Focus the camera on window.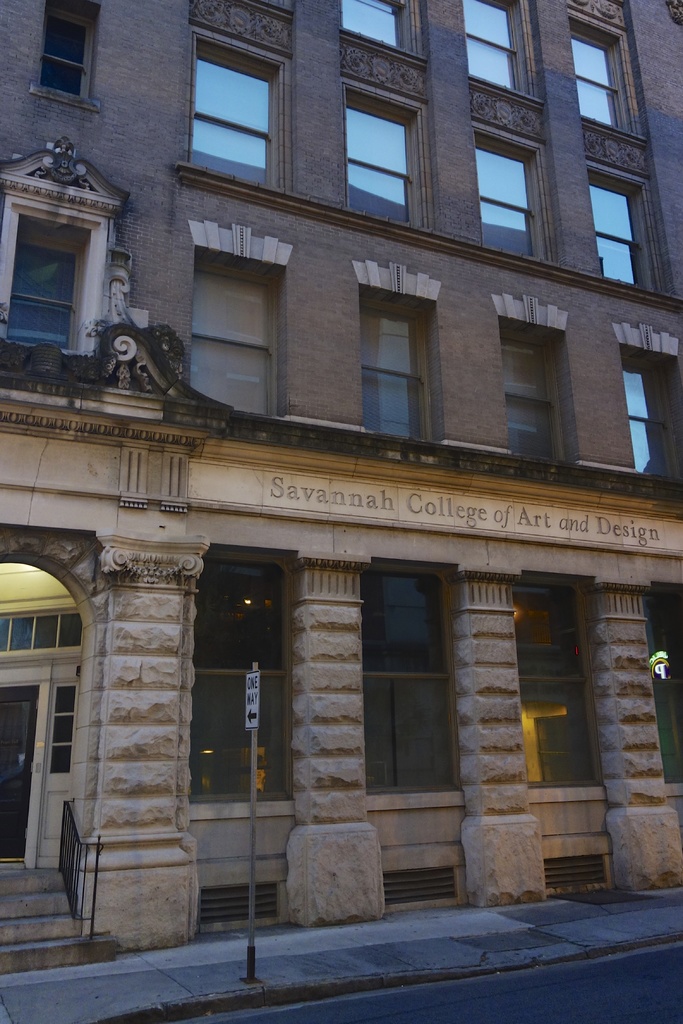
Focus region: [left=361, top=575, right=457, bottom=792].
